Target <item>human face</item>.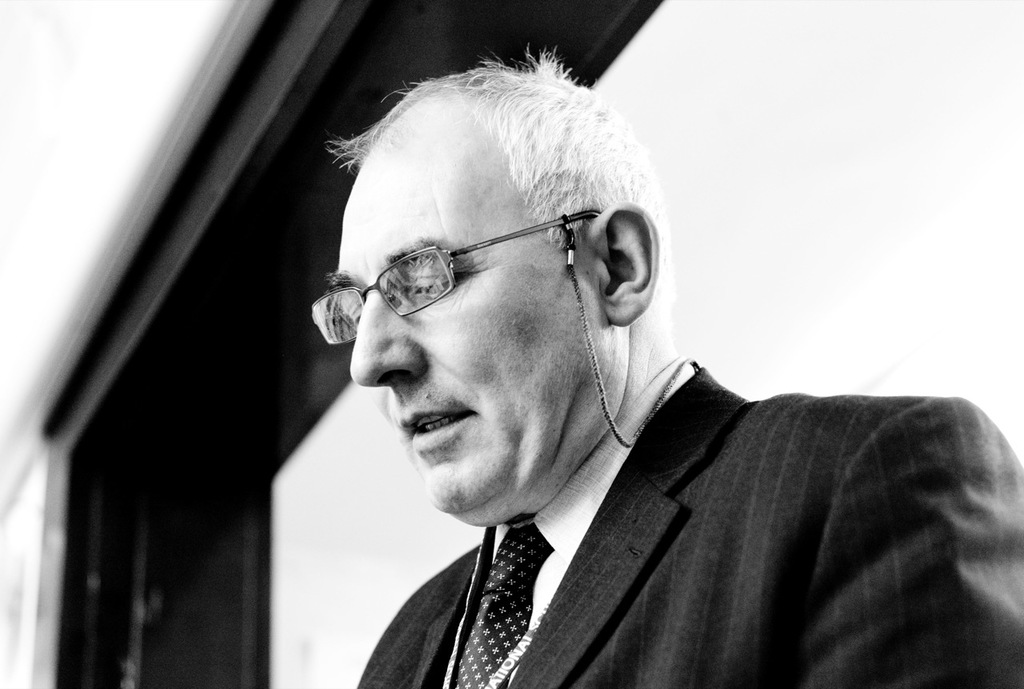
Target region: {"left": 305, "top": 100, "right": 578, "bottom": 530}.
